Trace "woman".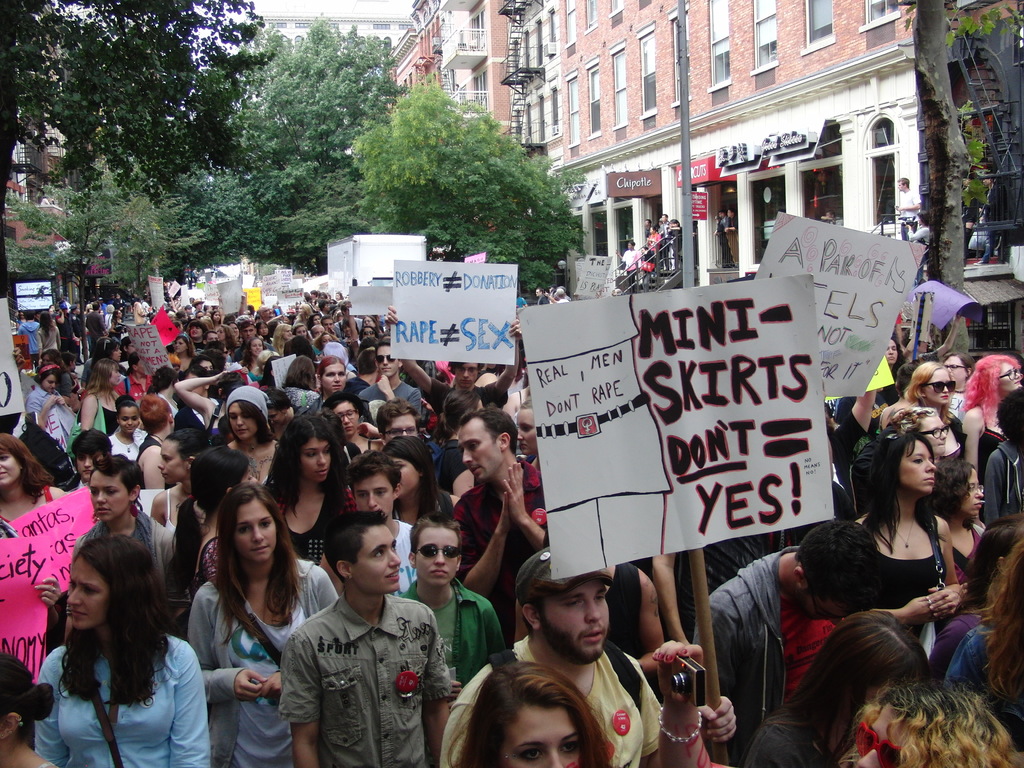
Traced to crop(232, 377, 285, 492).
